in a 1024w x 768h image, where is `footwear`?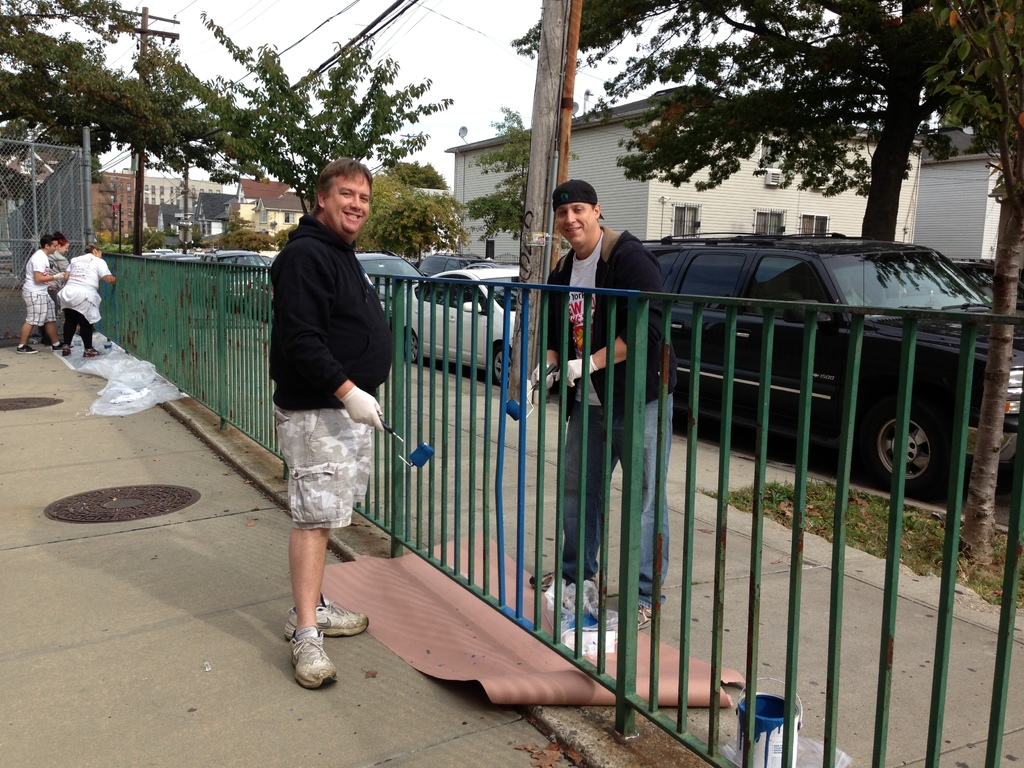
527,569,600,591.
